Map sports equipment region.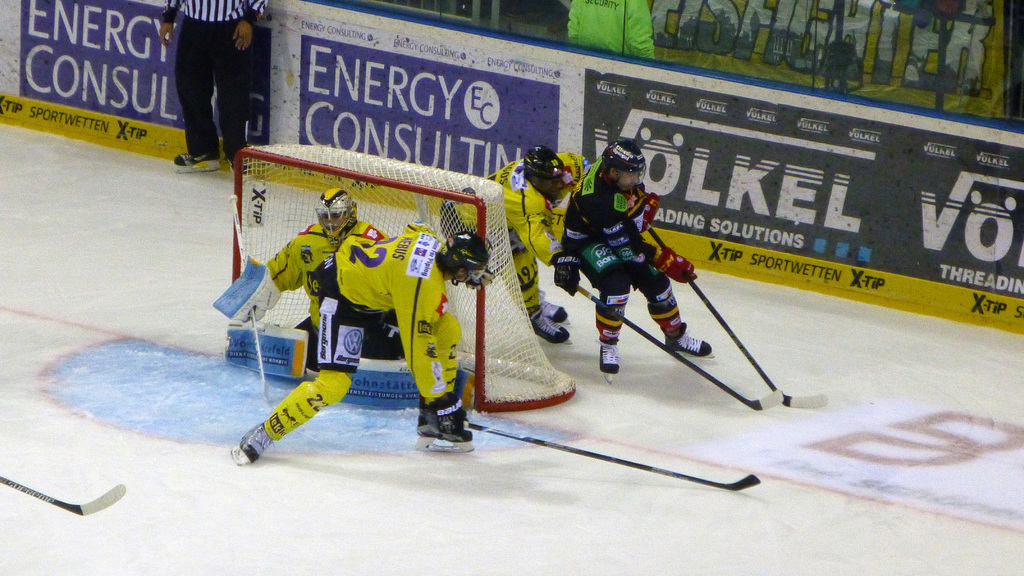
Mapped to {"left": 231, "top": 189, "right": 273, "bottom": 404}.
